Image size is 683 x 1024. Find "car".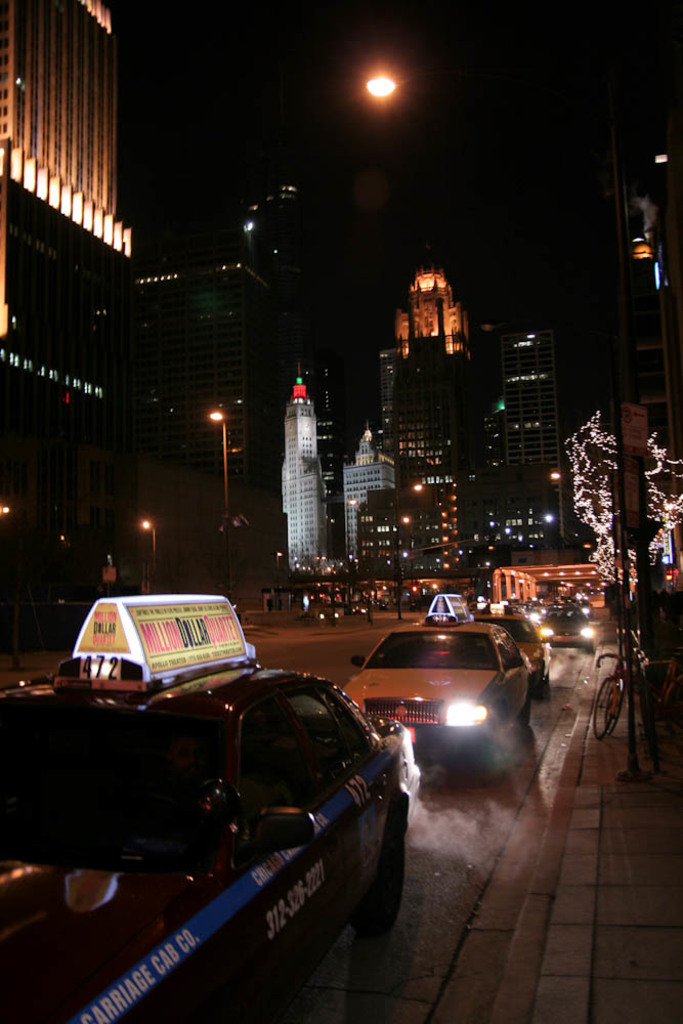
0/592/417/1018.
